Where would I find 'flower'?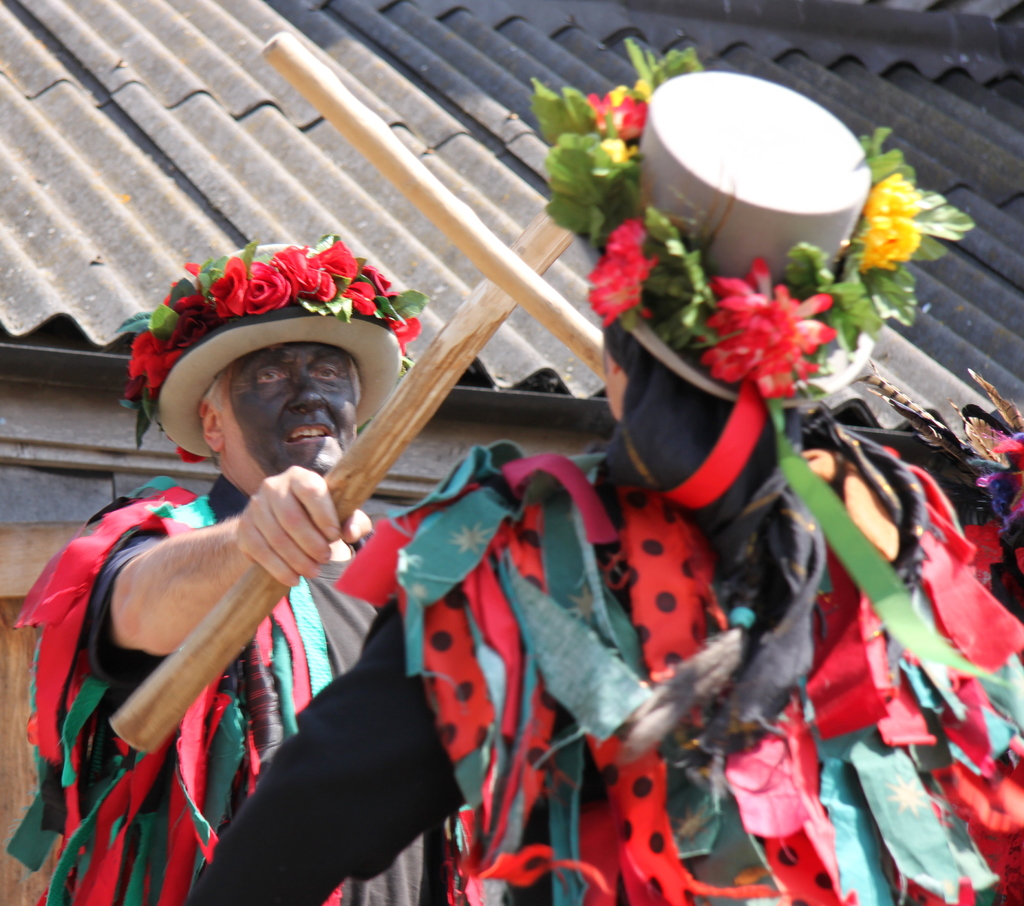
At rect(589, 69, 646, 141).
